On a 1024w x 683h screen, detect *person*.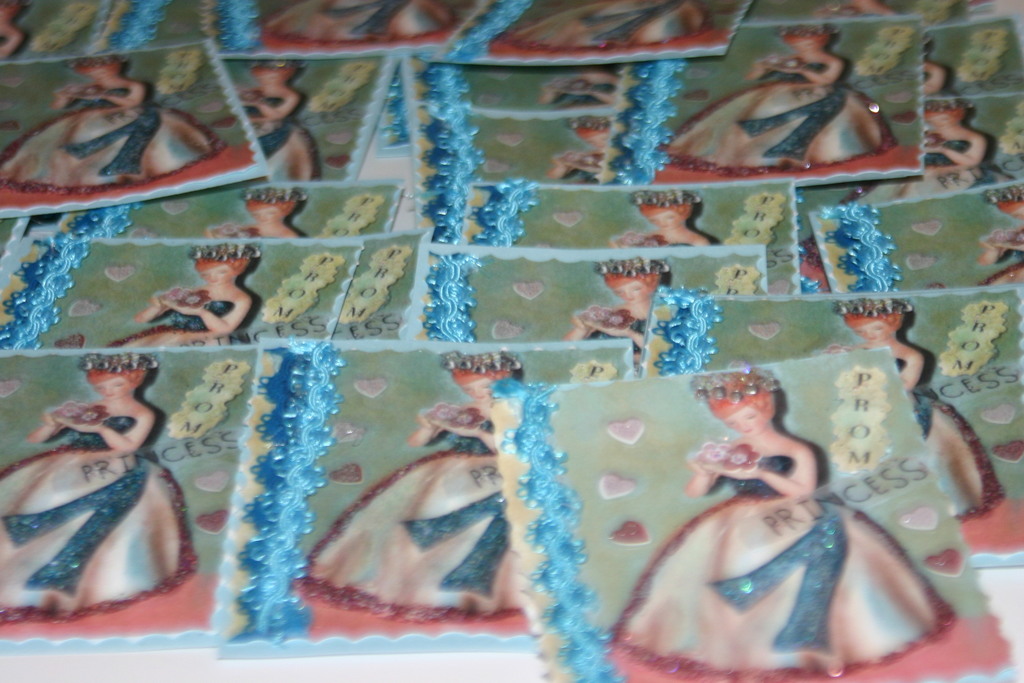
x1=0 y1=57 x2=225 y2=194.
